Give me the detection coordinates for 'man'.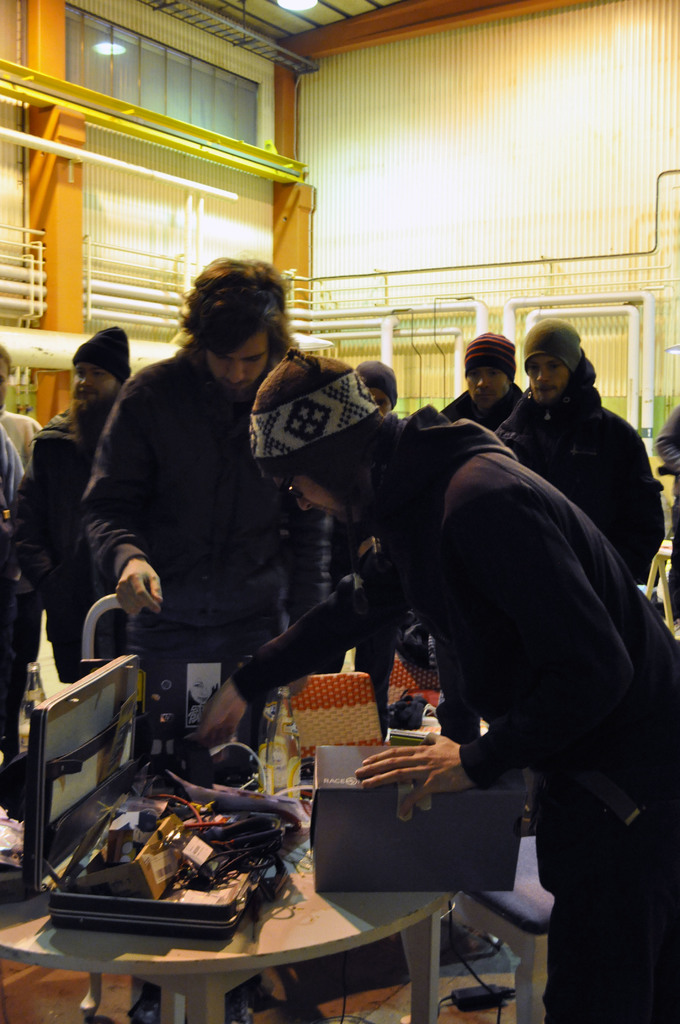
[78,258,350,664].
